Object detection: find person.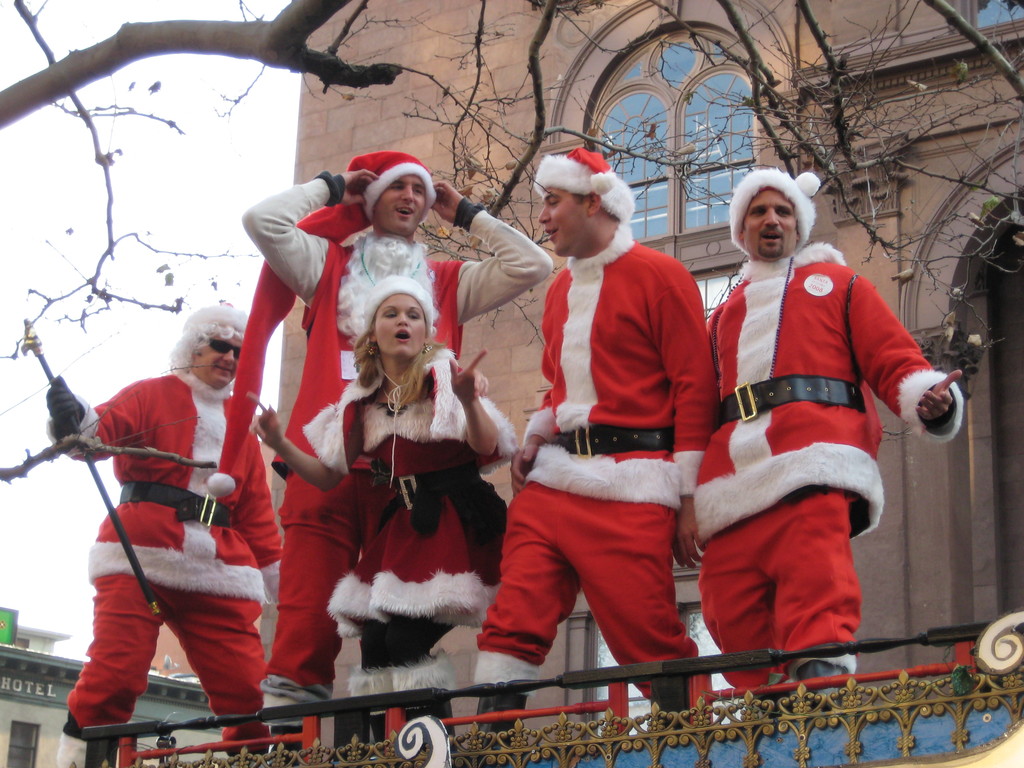
[691, 165, 966, 701].
